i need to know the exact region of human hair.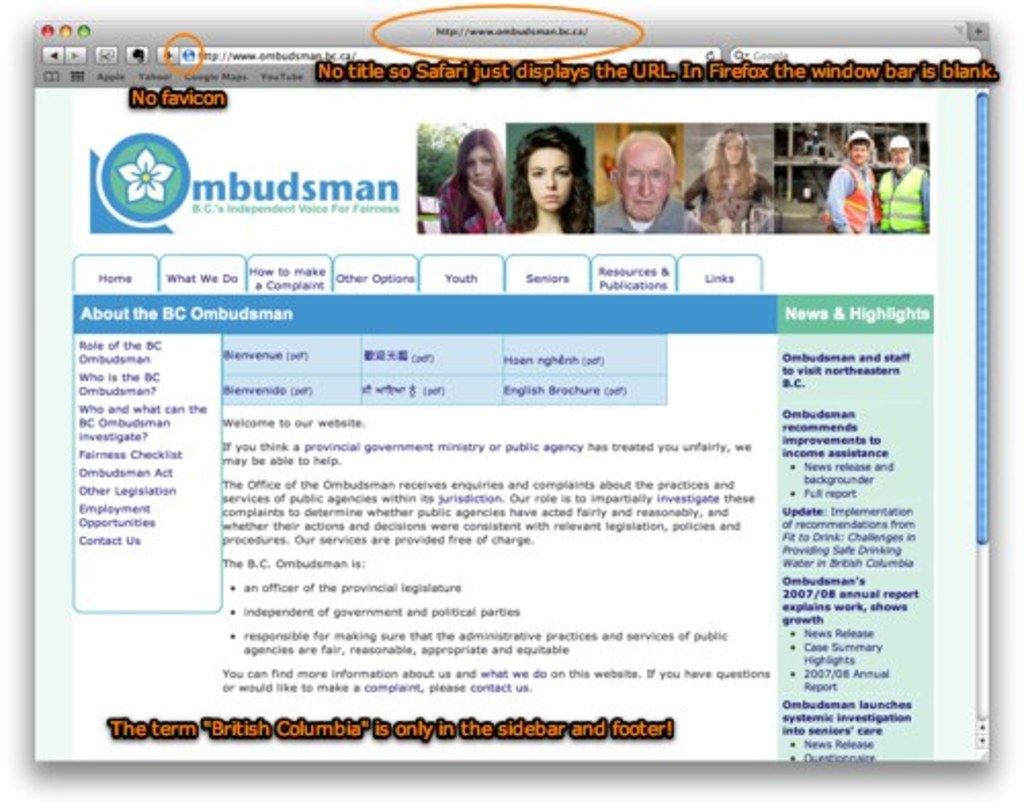
Region: 440,117,516,217.
